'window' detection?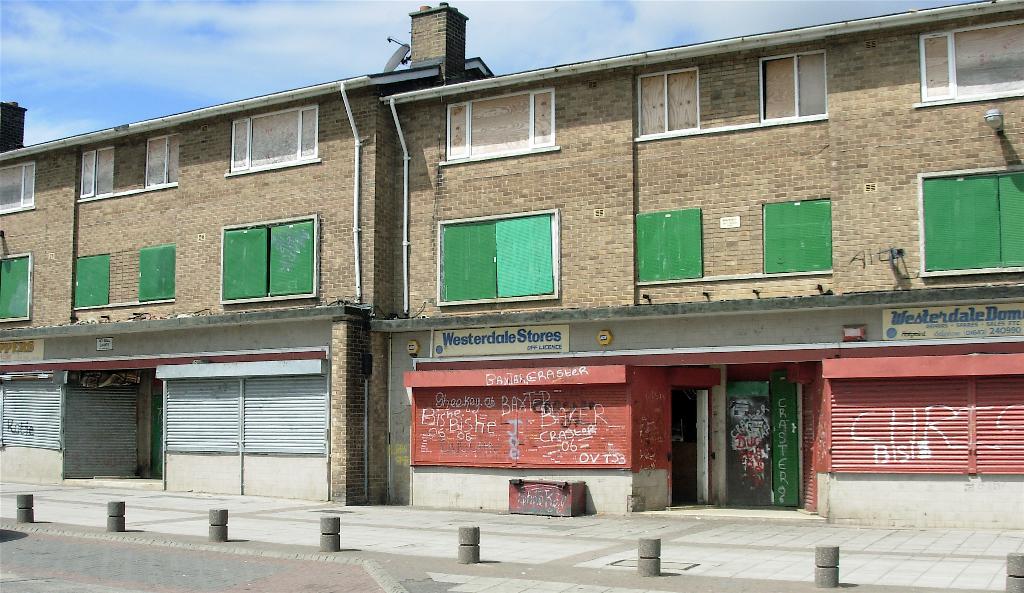
(left=760, top=54, right=827, bottom=119)
